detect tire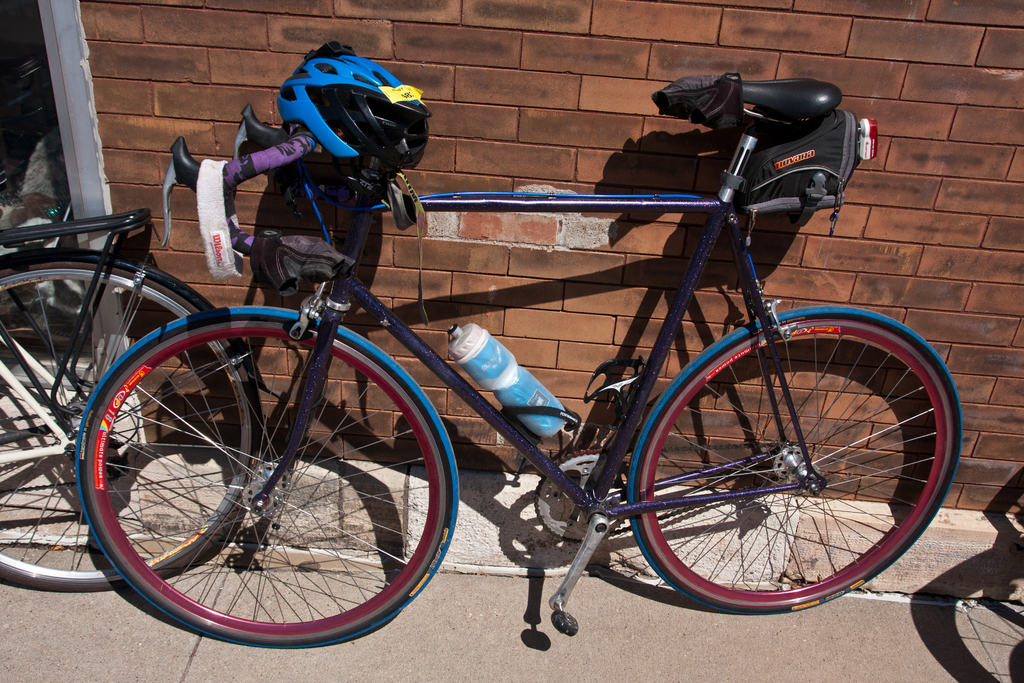
79,318,447,649
